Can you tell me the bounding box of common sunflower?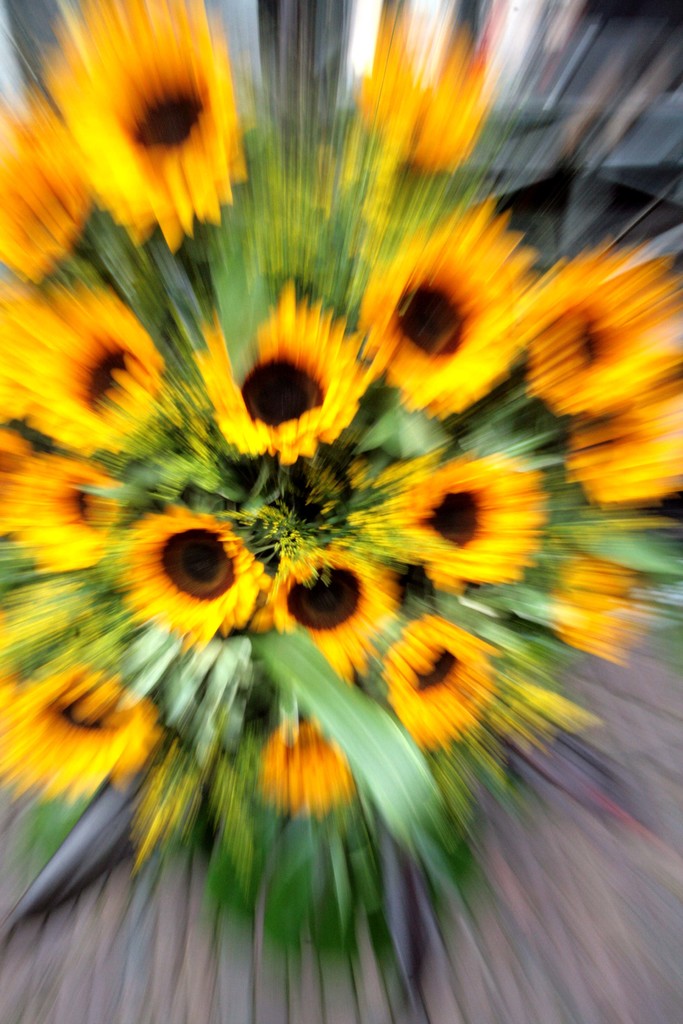
x1=521 y1=252 x2=682 y2=433.
